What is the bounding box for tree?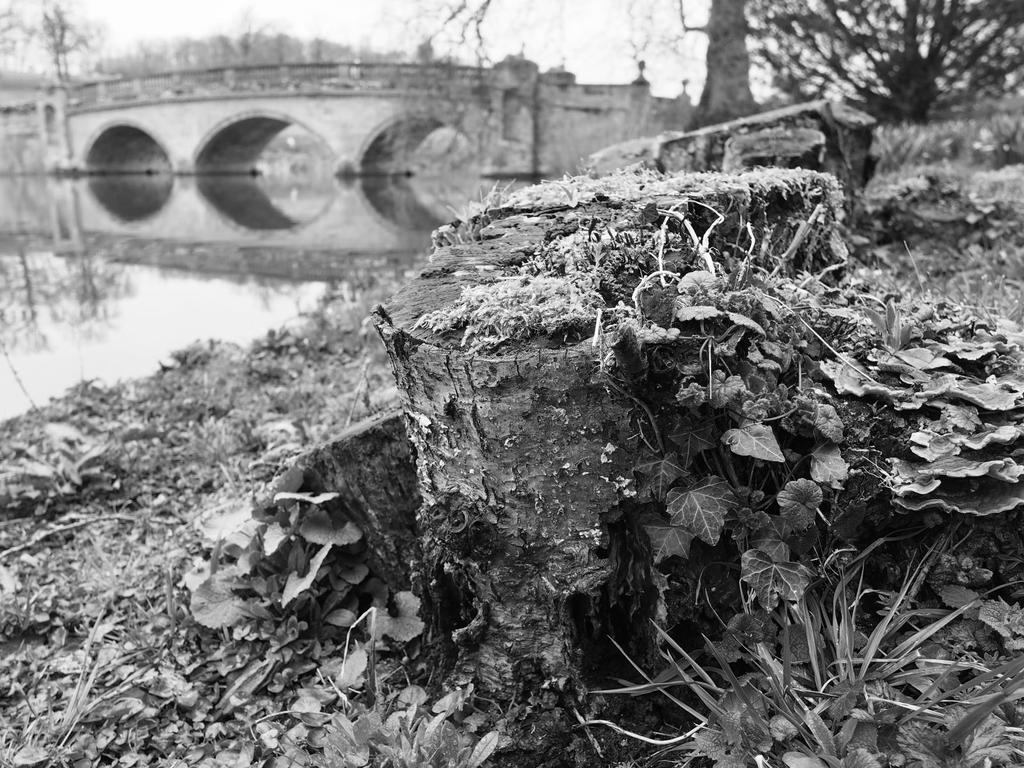
(739, 0, 1023, 129).
